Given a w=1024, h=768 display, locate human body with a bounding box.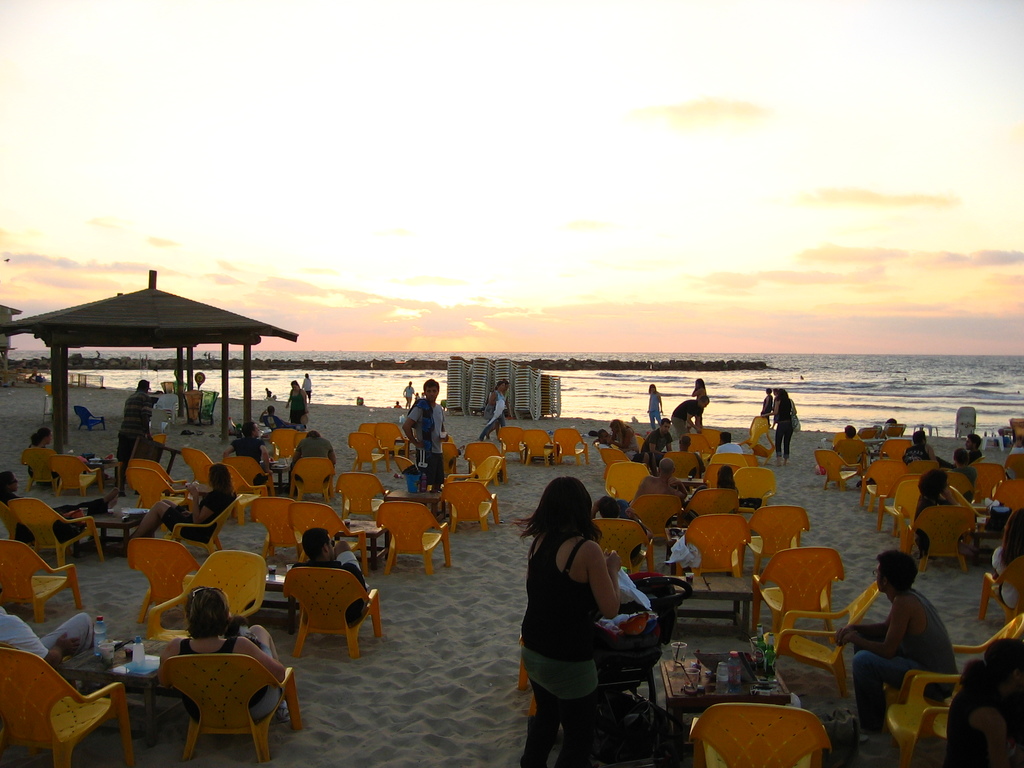
Located: 913 485 964 547.
